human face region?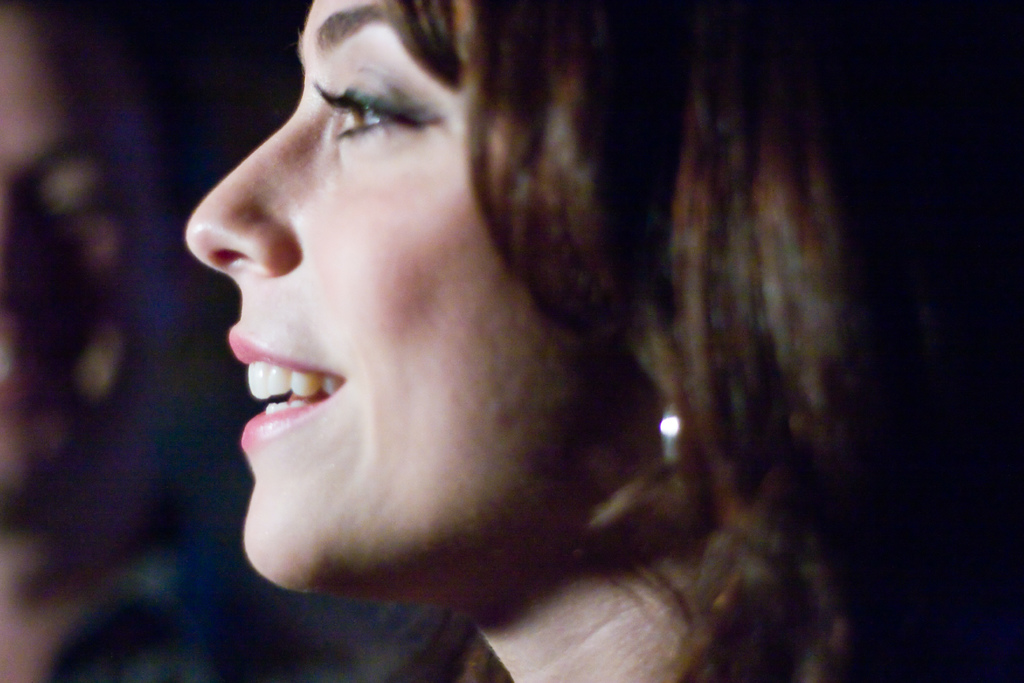
(left=183, top=0, right=624, bottom=595)
